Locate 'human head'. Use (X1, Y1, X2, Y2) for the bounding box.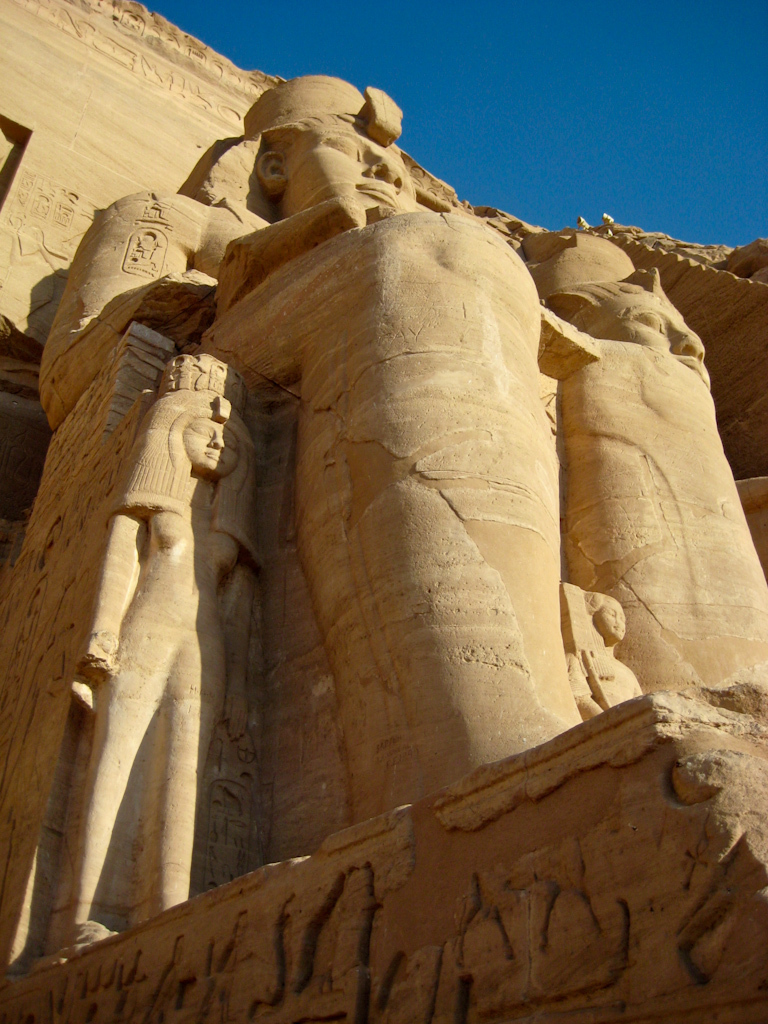
(182, 403, 237, 481).
